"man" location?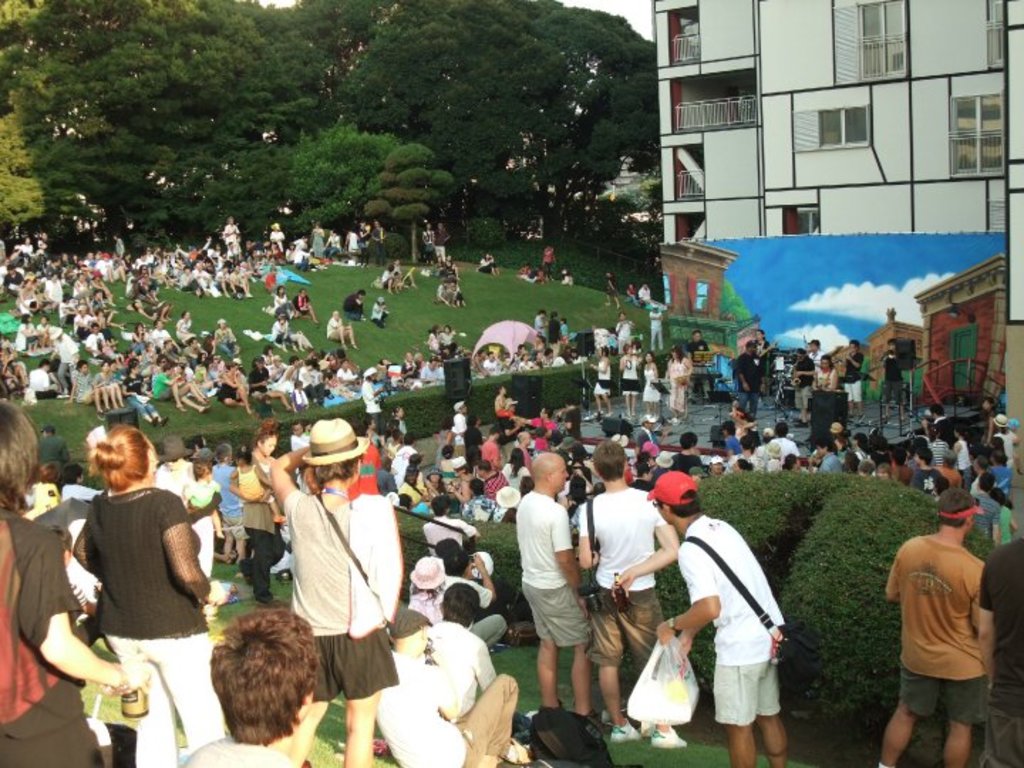
(x1=883, y1=338, x2=905, y2=404)
